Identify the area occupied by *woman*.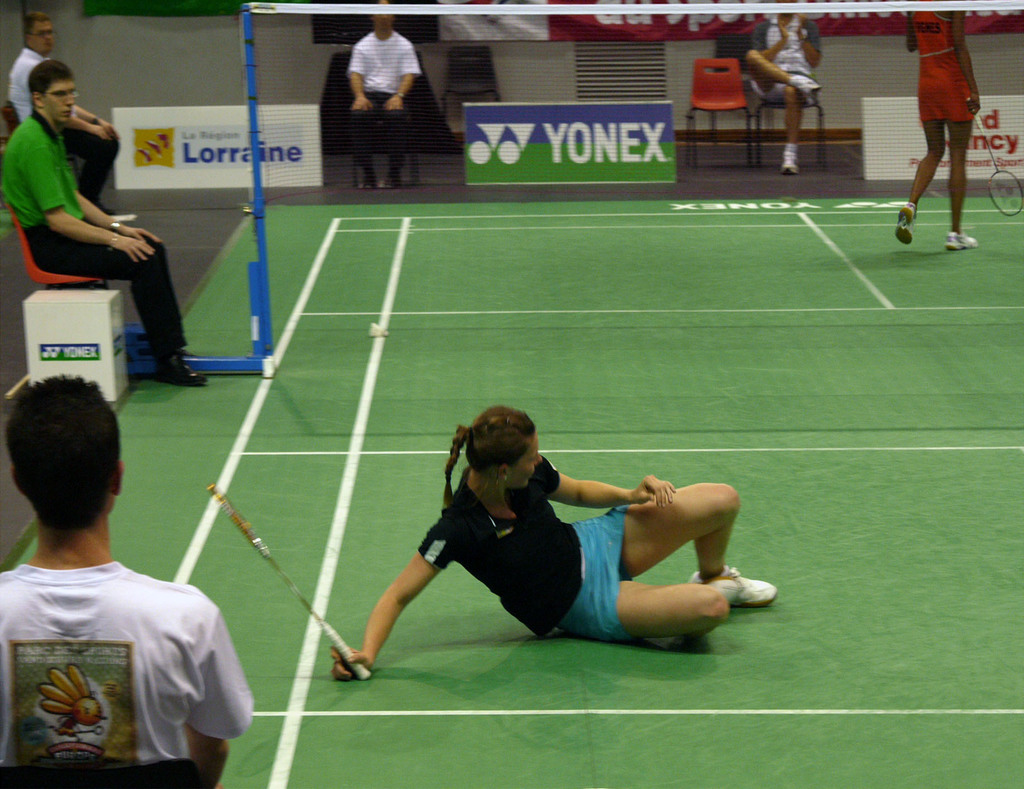
Area: 893,0,998,246.
